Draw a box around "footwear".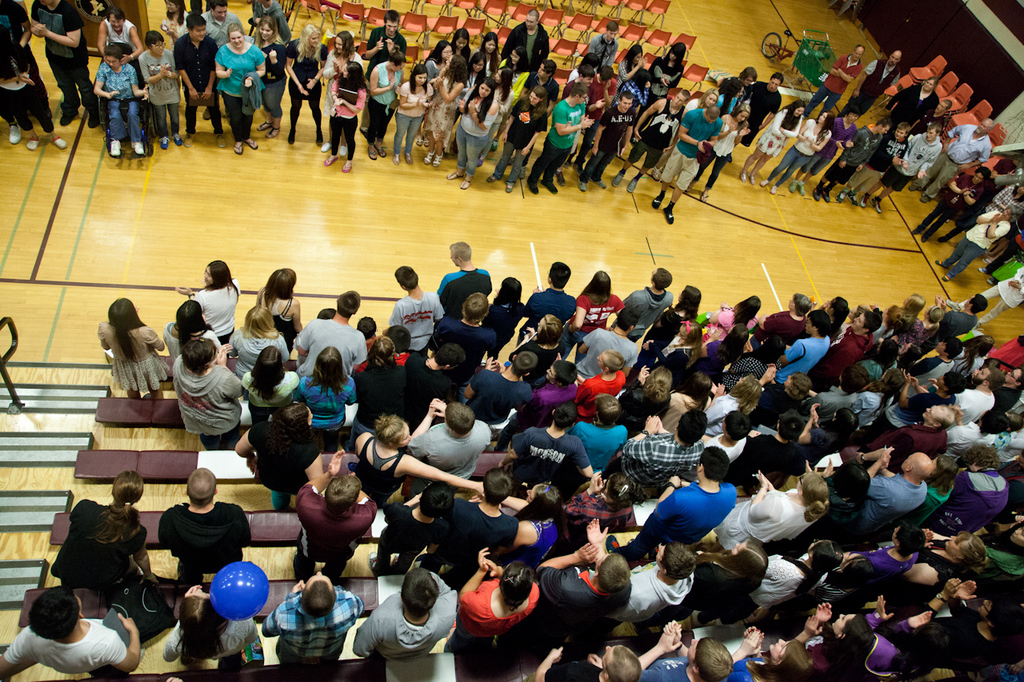
{"x1": 790, "y1": 181, "x2": 794, "y2": 193}.
